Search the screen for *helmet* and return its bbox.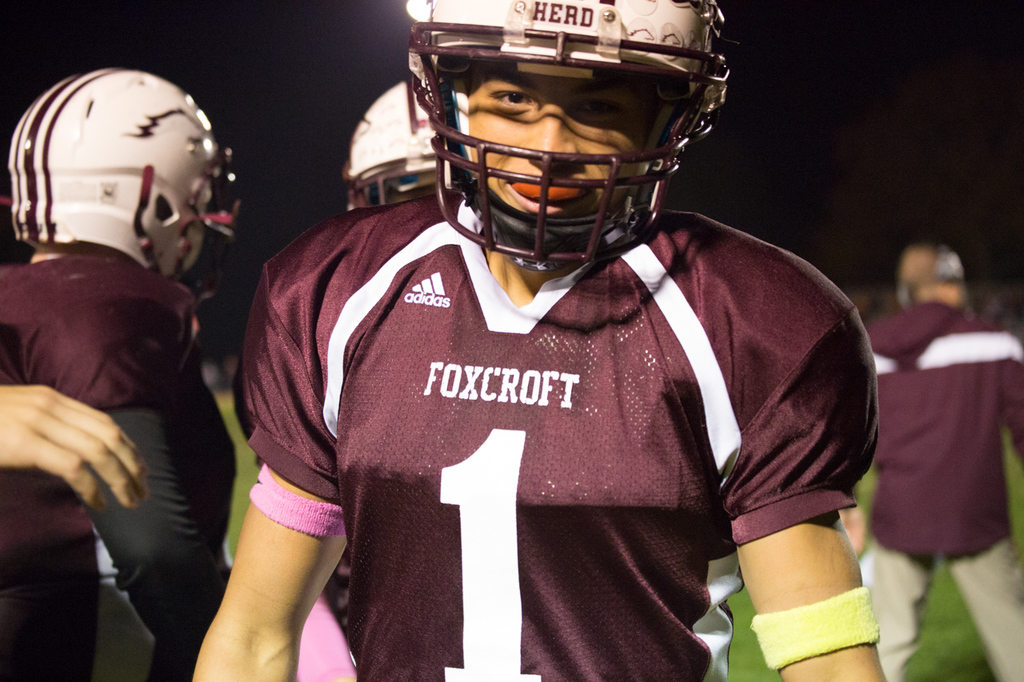
Found: 402 0 742 269.
